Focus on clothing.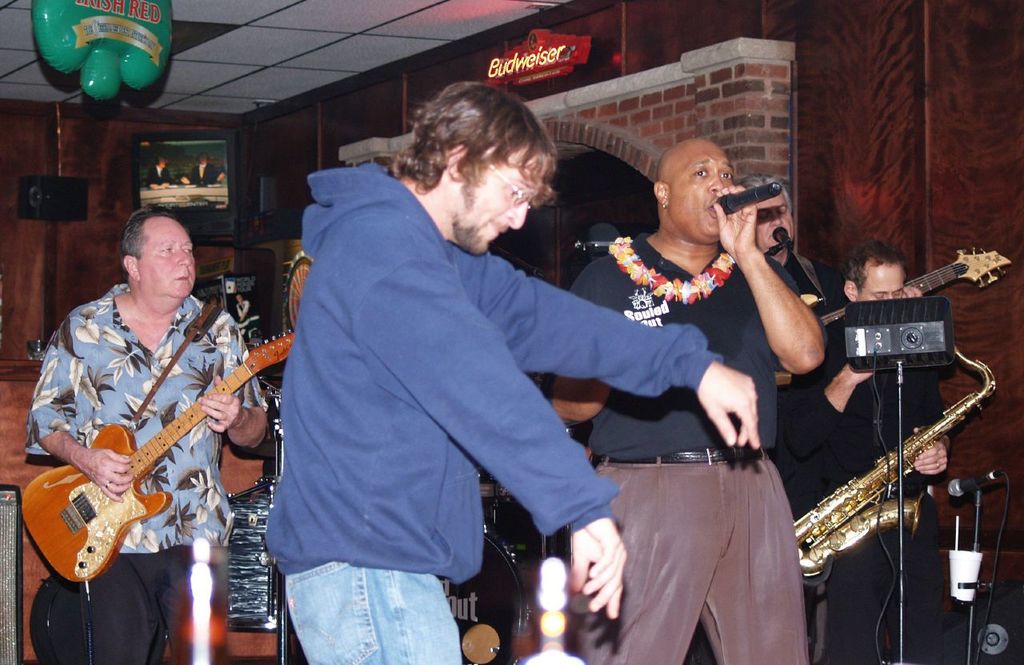
Focused at detection(22, 275, 270, 664).
